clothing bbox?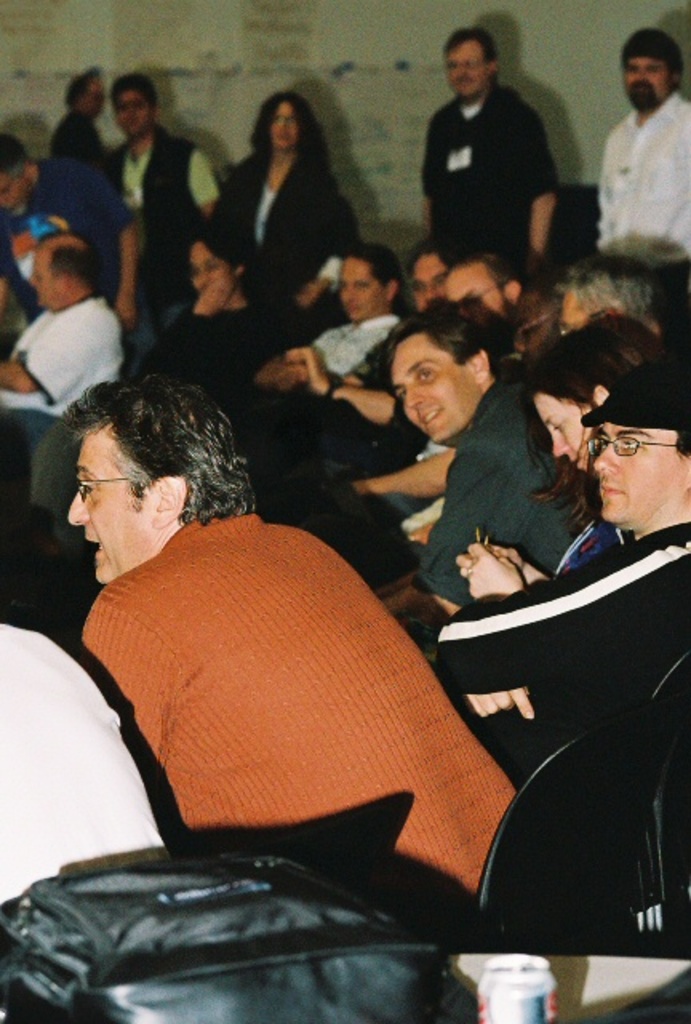
(411, 83, 552, 264)
